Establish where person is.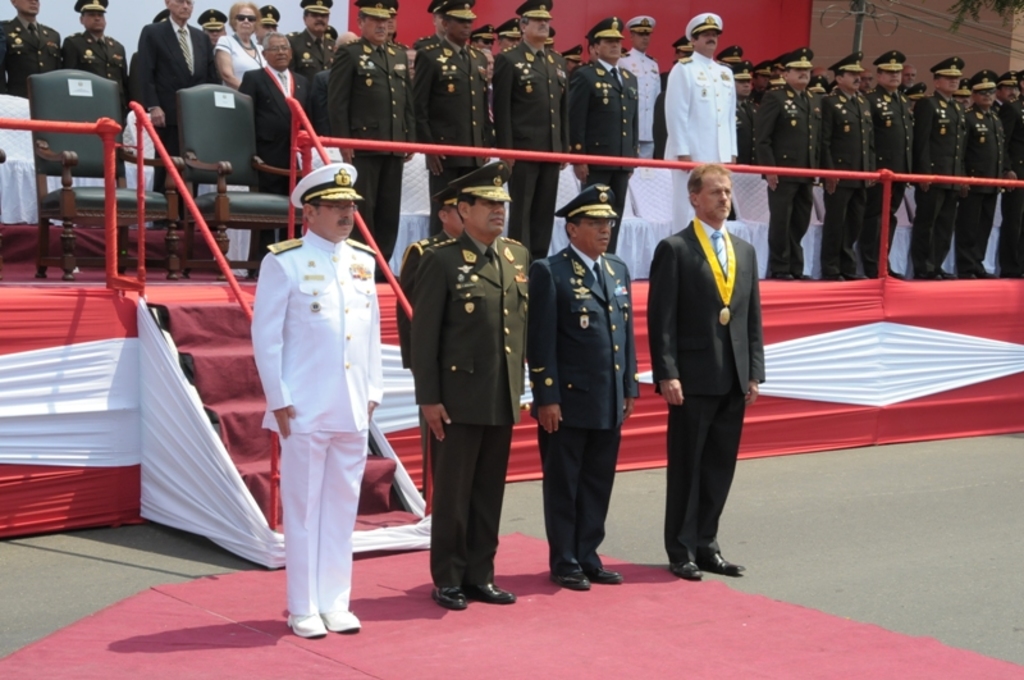
Established at [x1=622, y1=17, x2=662, y2=160].
